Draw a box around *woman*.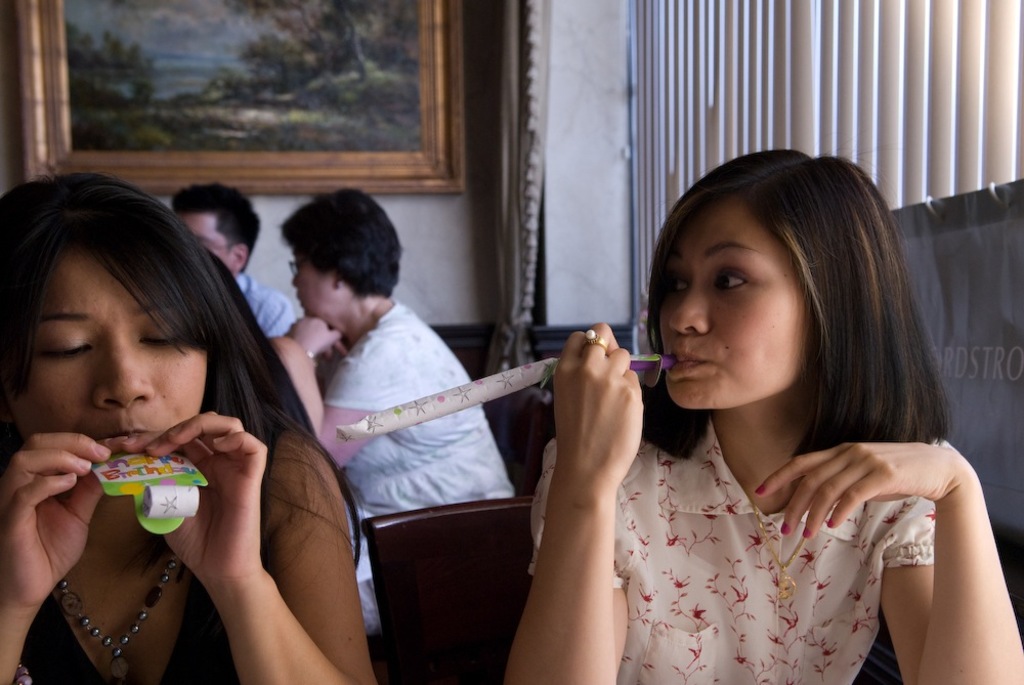
x1=0 y1=172 x2=384 y2=684.
